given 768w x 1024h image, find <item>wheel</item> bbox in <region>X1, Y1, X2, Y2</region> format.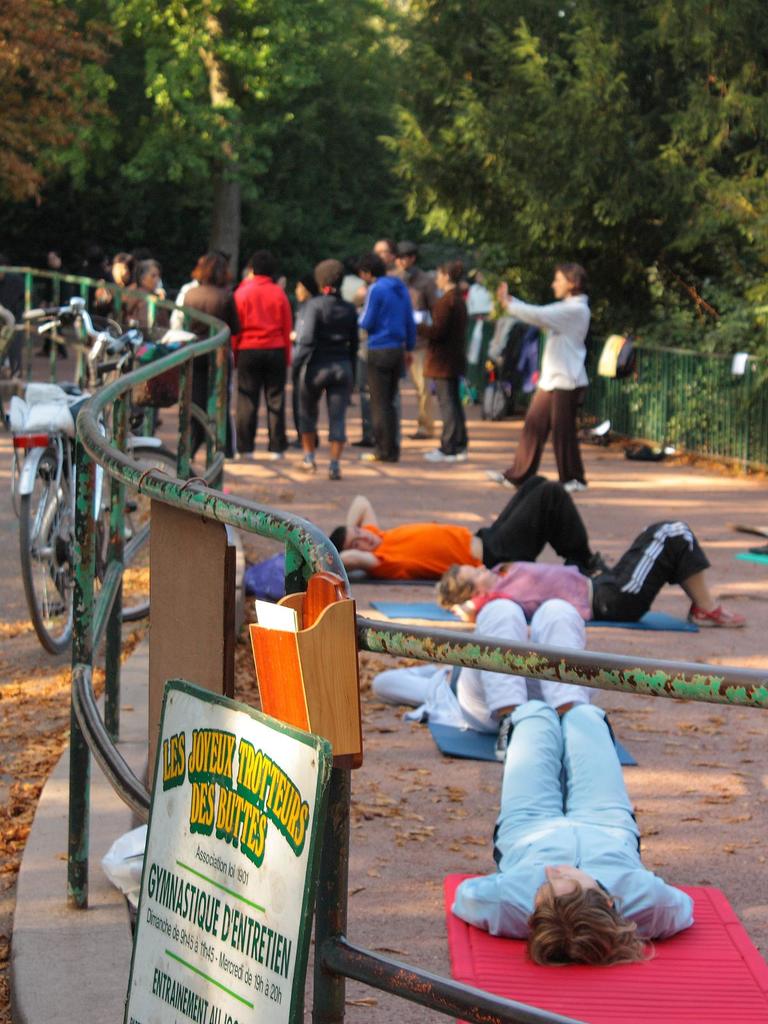
<region>22, 449, 79, 659</region>.
